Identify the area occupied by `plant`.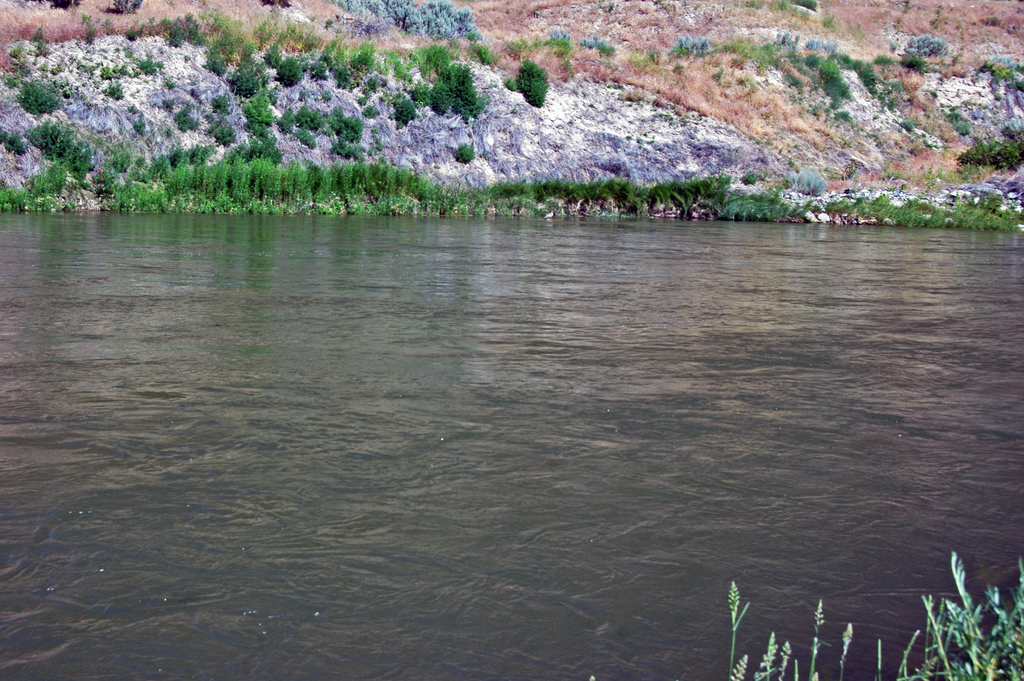
Area: 908:30:952:58.
